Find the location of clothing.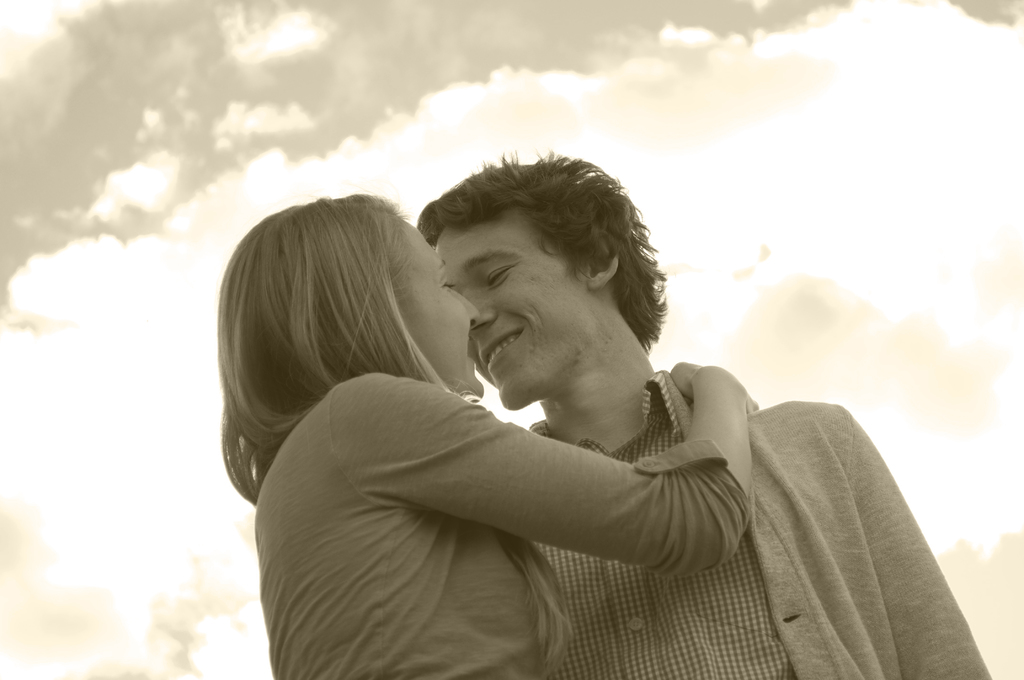
Location: {"left": 253, "top": 364, "right": 748, "bottom": 679}.
